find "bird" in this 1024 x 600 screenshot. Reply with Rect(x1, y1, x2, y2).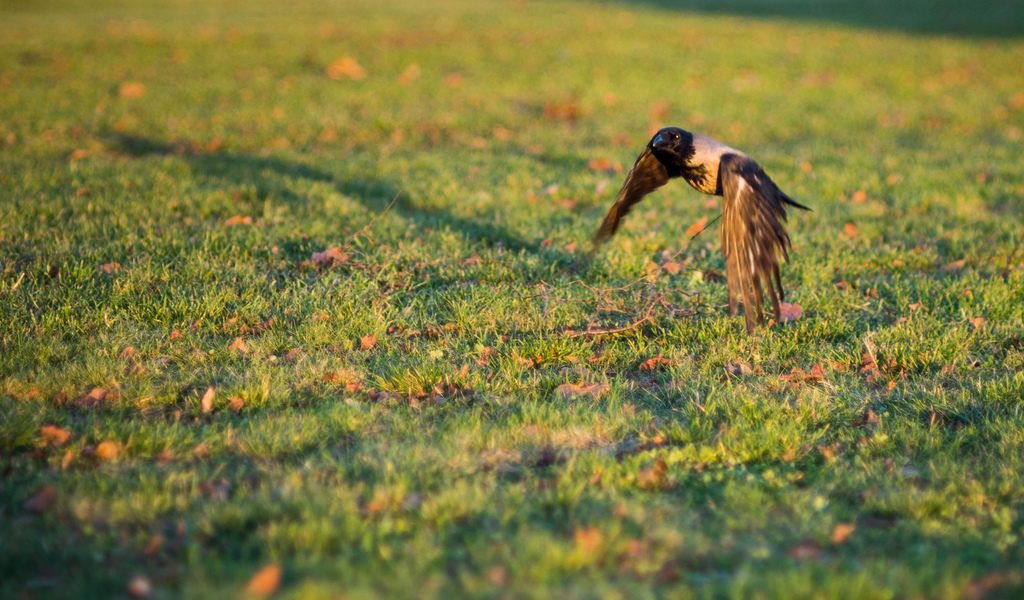
Rect(573, 118, 830, 342).
